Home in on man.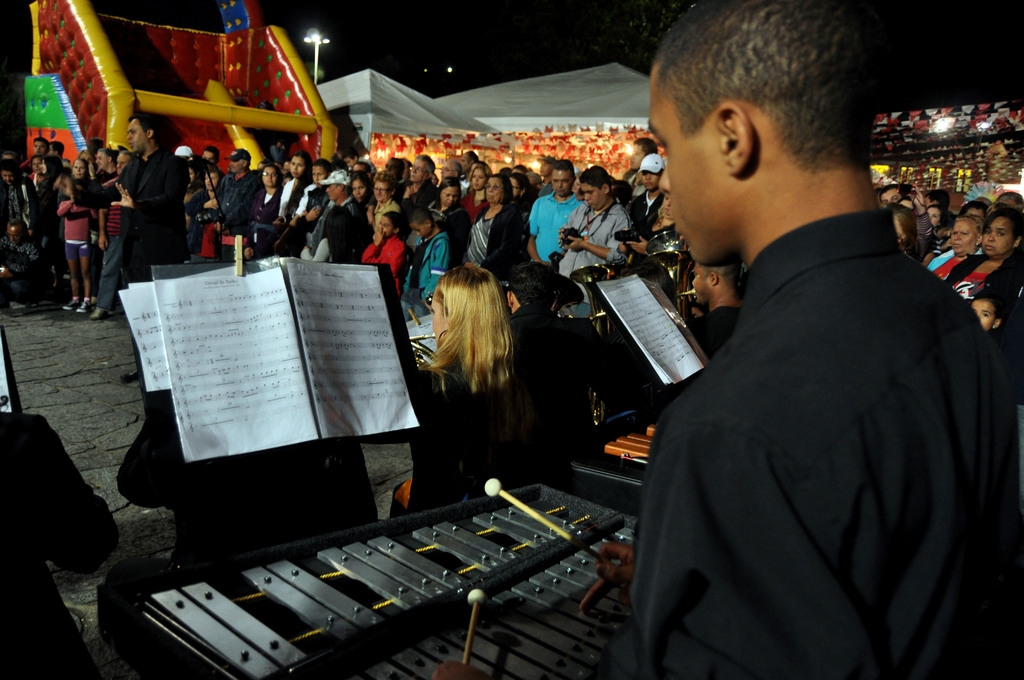
Homed in at pyautogui.locateOnScreen(927, 190, 954, 216).
